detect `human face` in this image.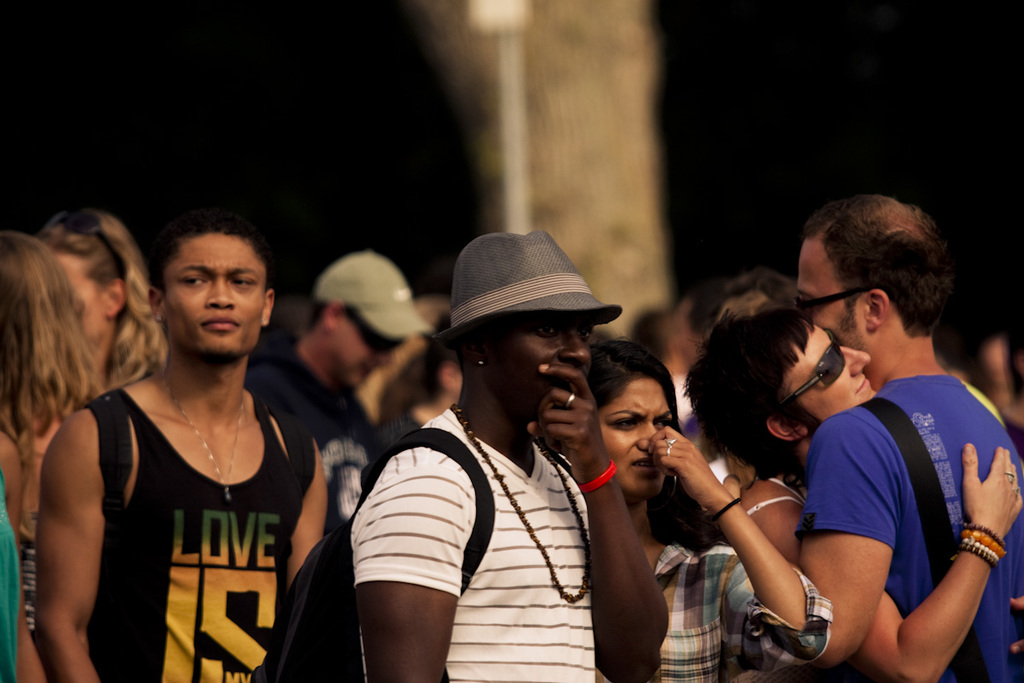
Detection: <box>486,312,595,422</box>.
